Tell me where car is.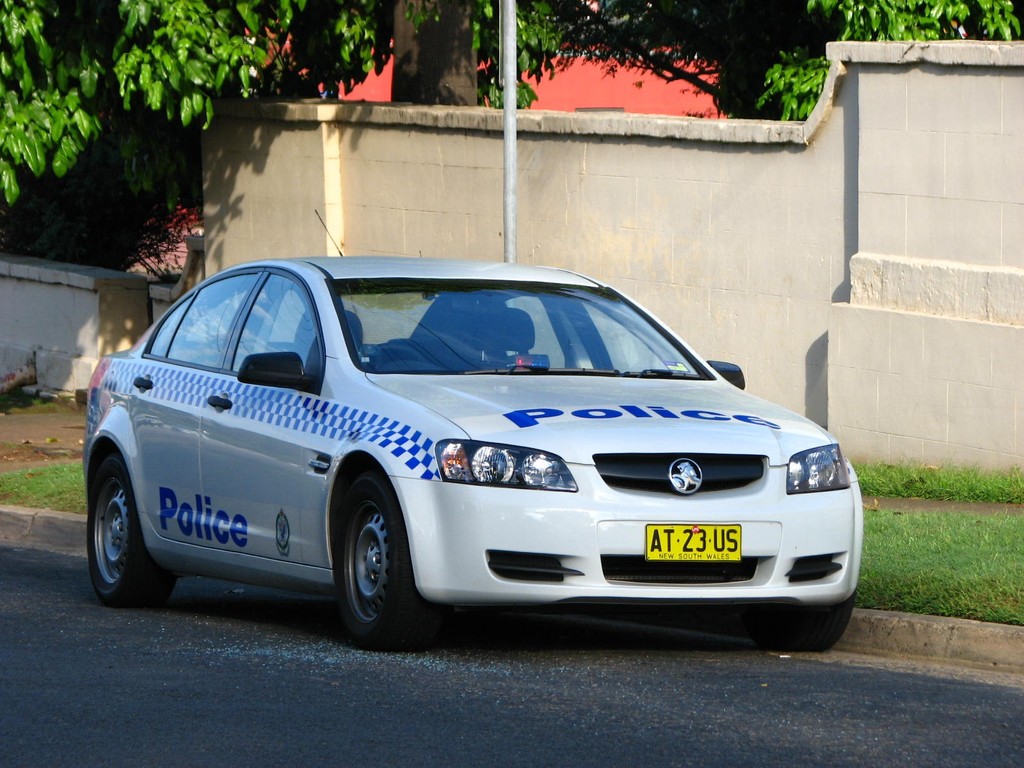
car is at <region>51, 254, 881, 653</region>.
